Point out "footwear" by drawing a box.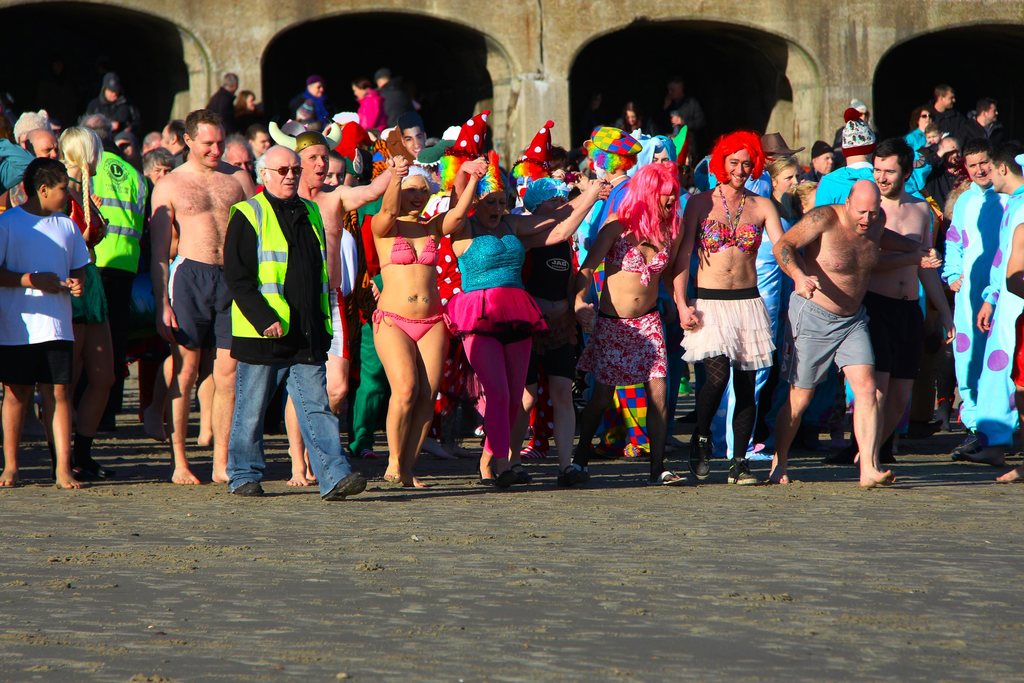
238 483 263 497.
